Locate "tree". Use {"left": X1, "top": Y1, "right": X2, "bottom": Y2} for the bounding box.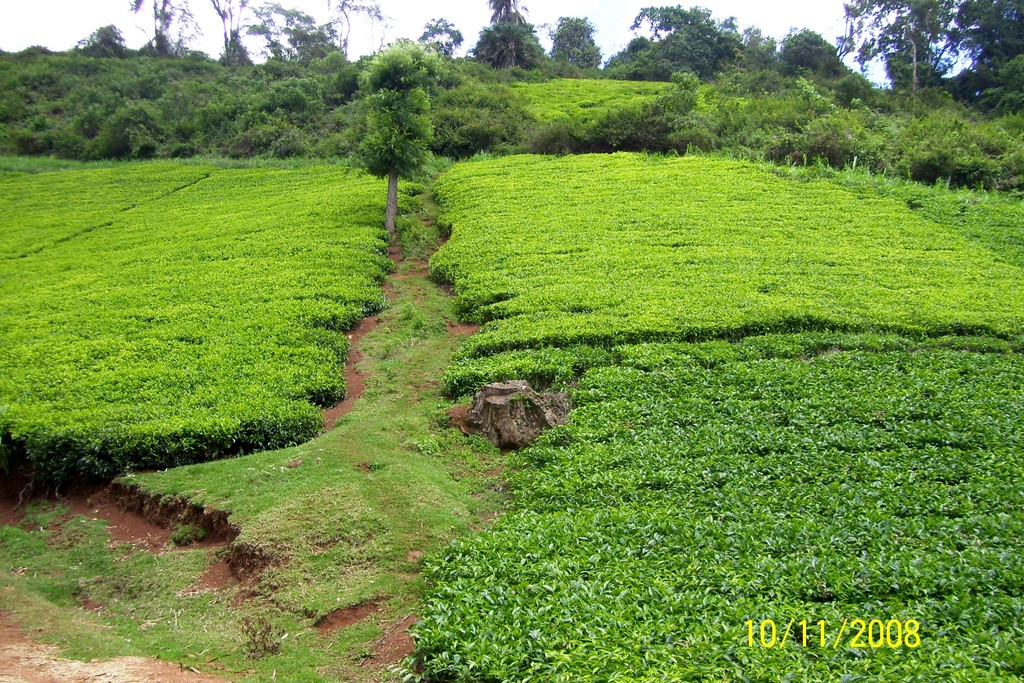
{"left": 553, "top": 10, "right": 602, "bottom": 64}.
